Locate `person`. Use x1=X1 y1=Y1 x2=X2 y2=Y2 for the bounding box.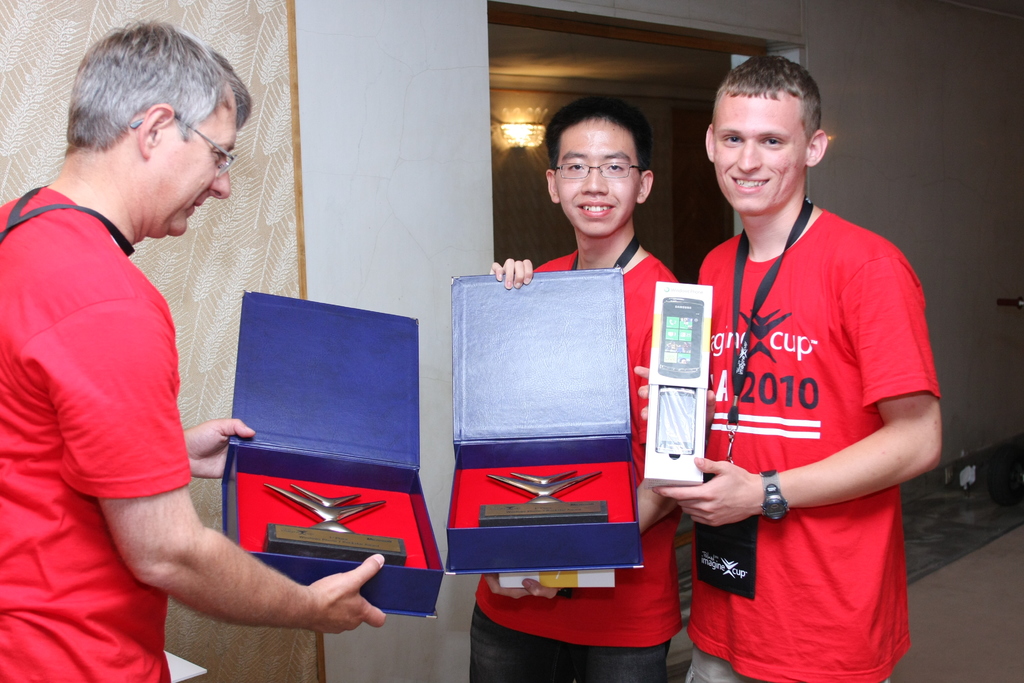
x1=632 y1=53 x2=945 y2=682.
